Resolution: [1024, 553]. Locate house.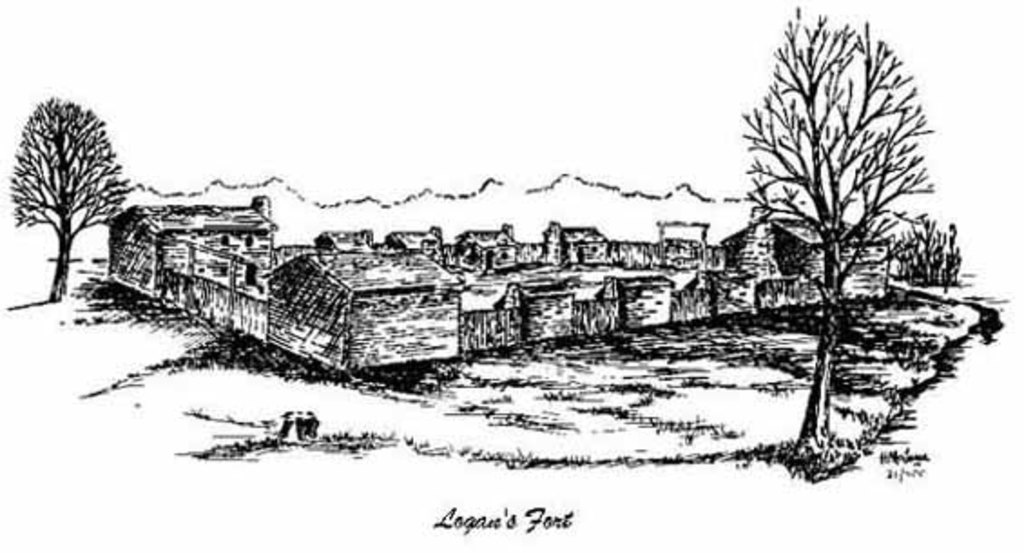
BBox(100, 189, 286, 297).
